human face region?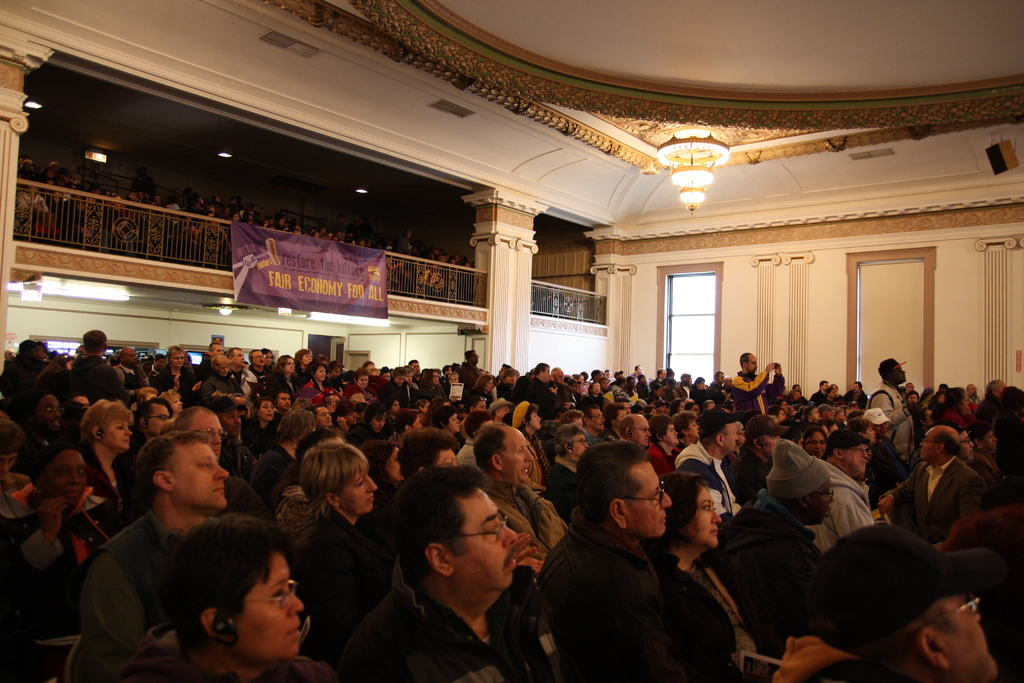
region(448, 495, 517, 591)
